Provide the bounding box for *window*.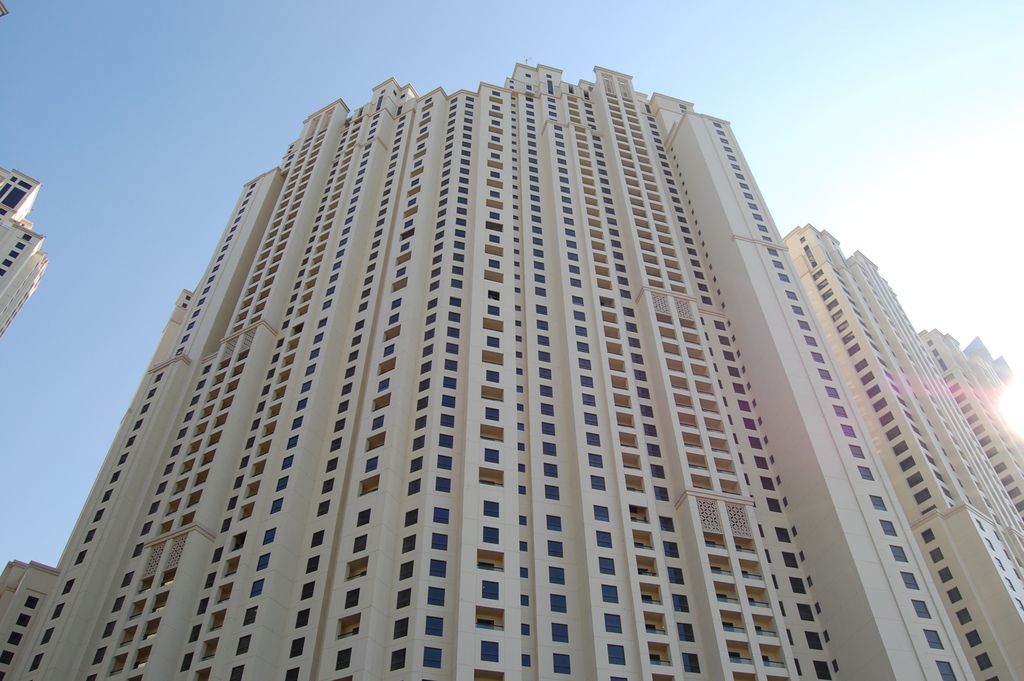
select_region(293, 280, 301, 288).
